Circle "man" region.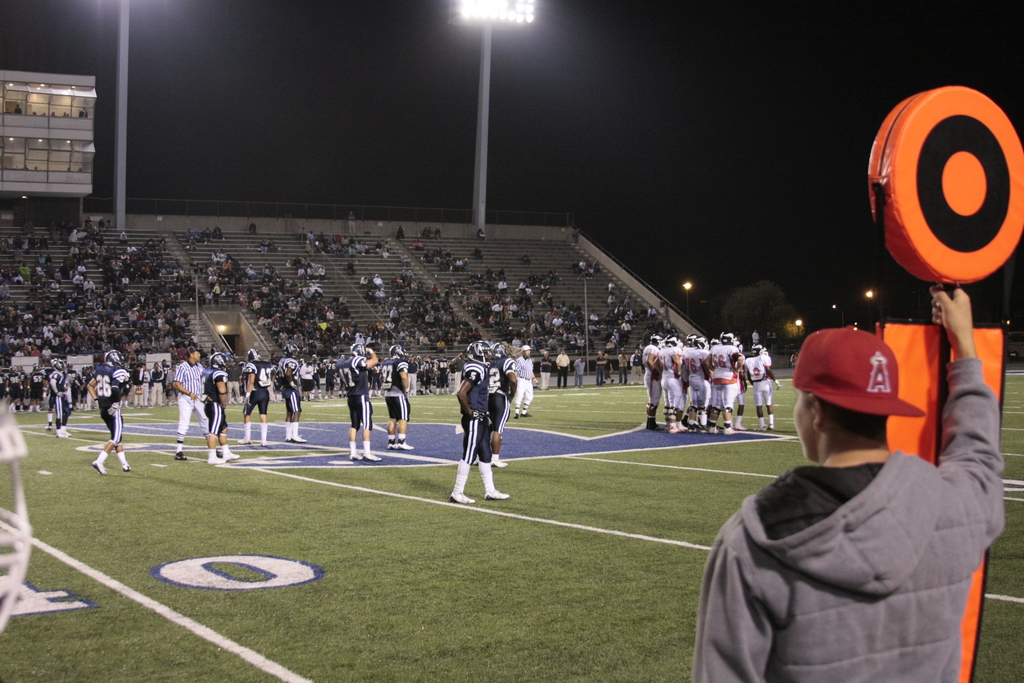
Region: 575 358 584 386.
